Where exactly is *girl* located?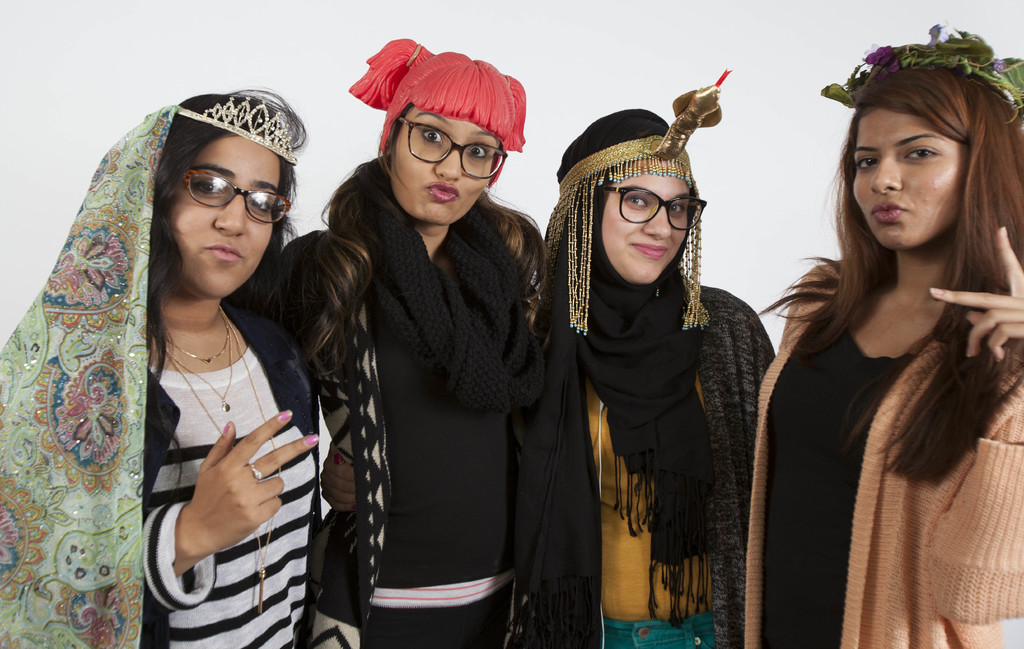
Its bounding box is (741, 60, 1023, 648).
